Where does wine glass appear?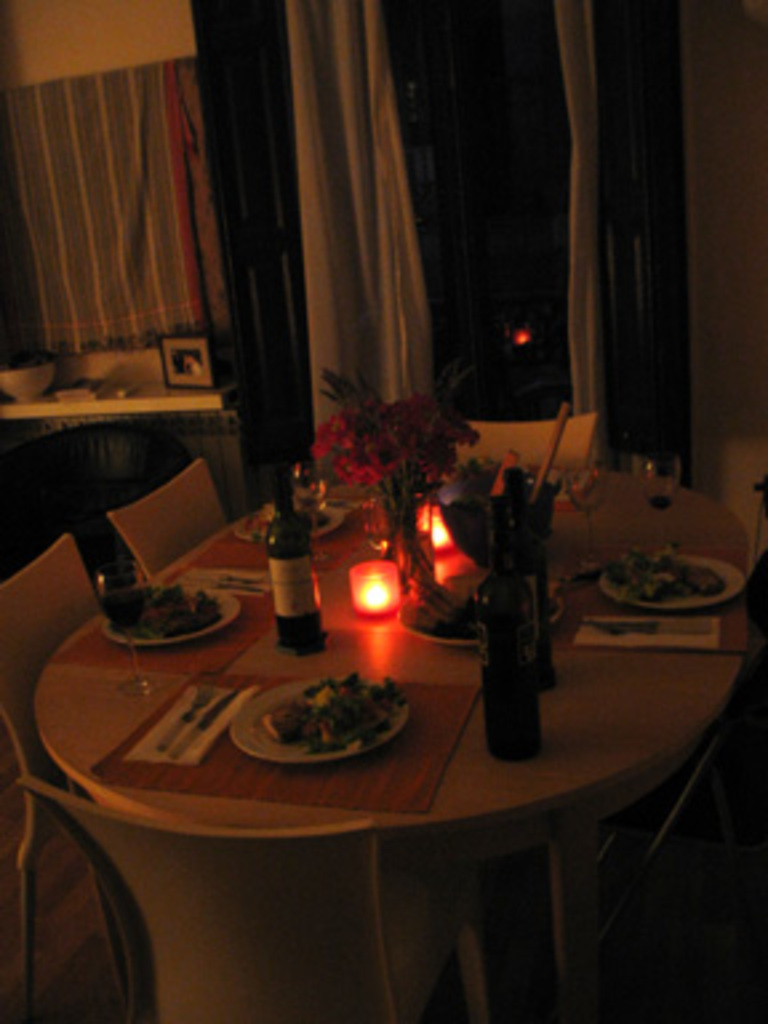
Appears at bbox(629, 445, 688, 581).
